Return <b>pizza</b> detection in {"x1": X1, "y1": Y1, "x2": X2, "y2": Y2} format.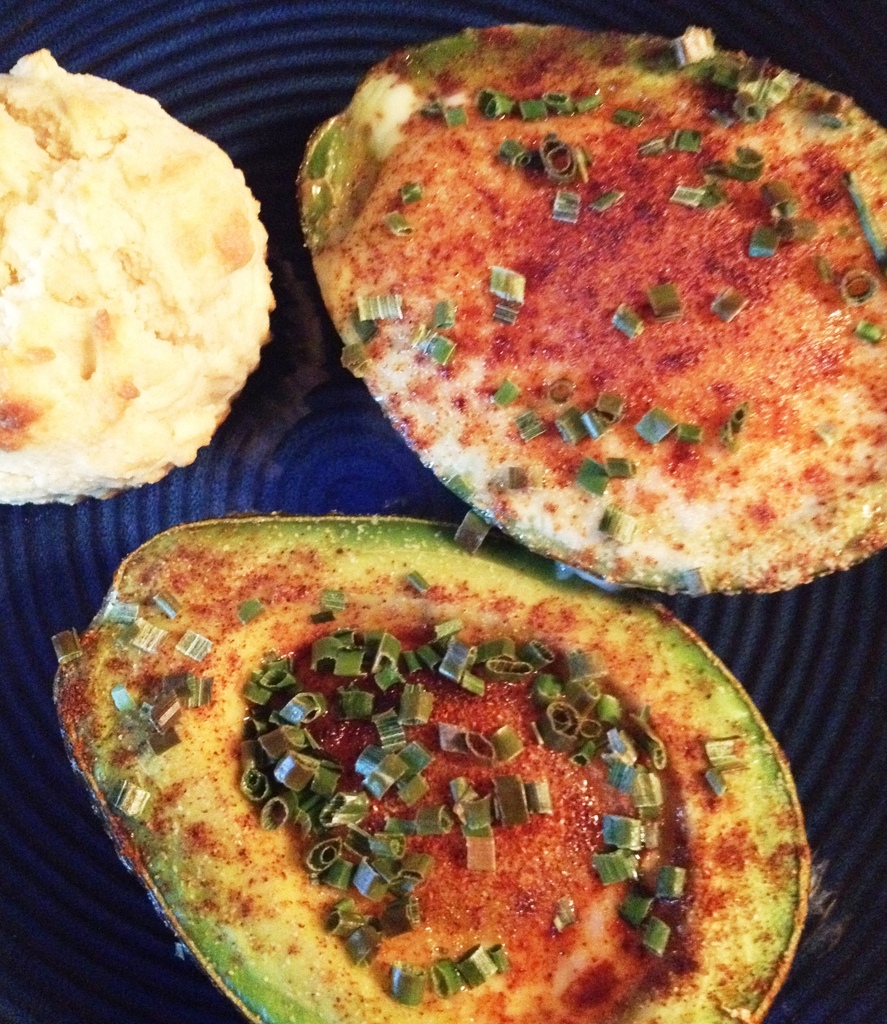
{"x1": 0, "y1": 43, "x2": 276, "y2": 508}.
